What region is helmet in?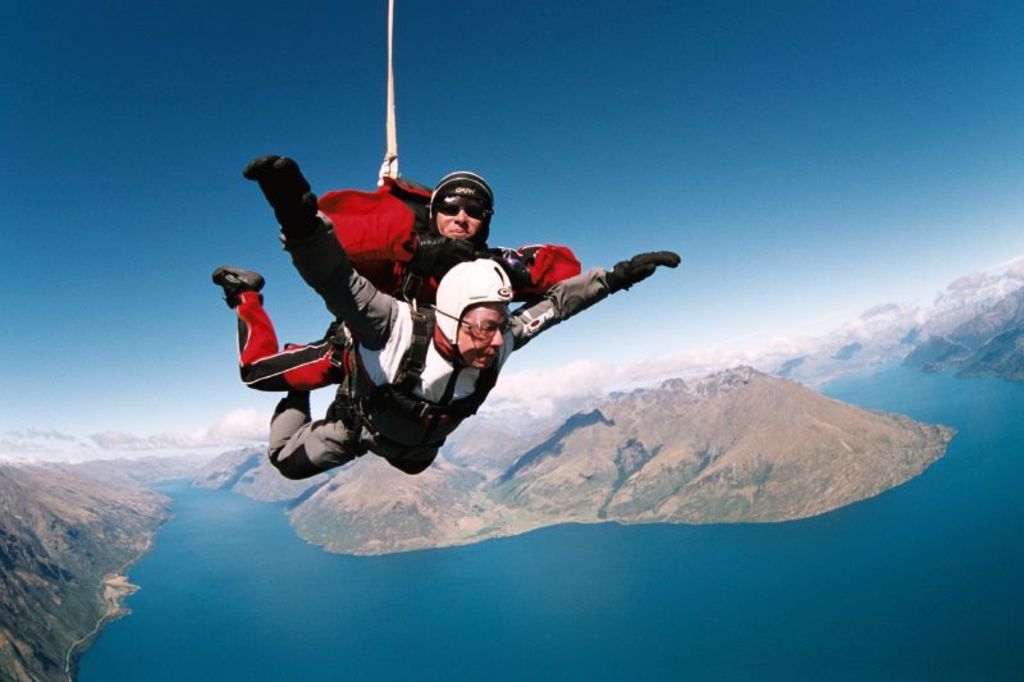
rect(429, 261, 513, 345).
